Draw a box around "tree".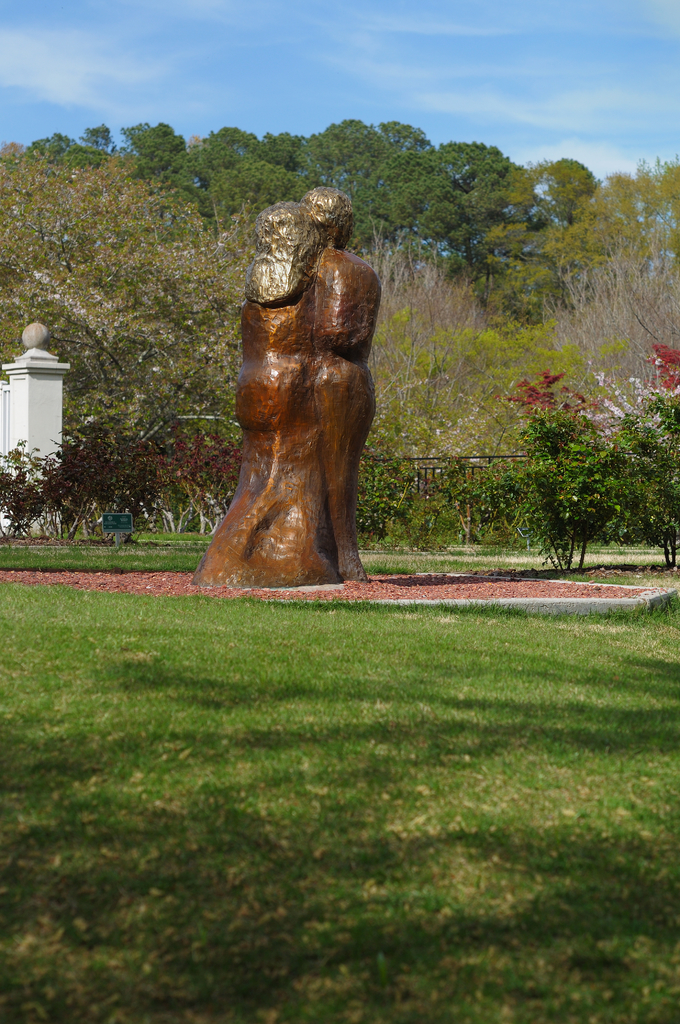
(left=0, top=140, right=263, bottom=440).
